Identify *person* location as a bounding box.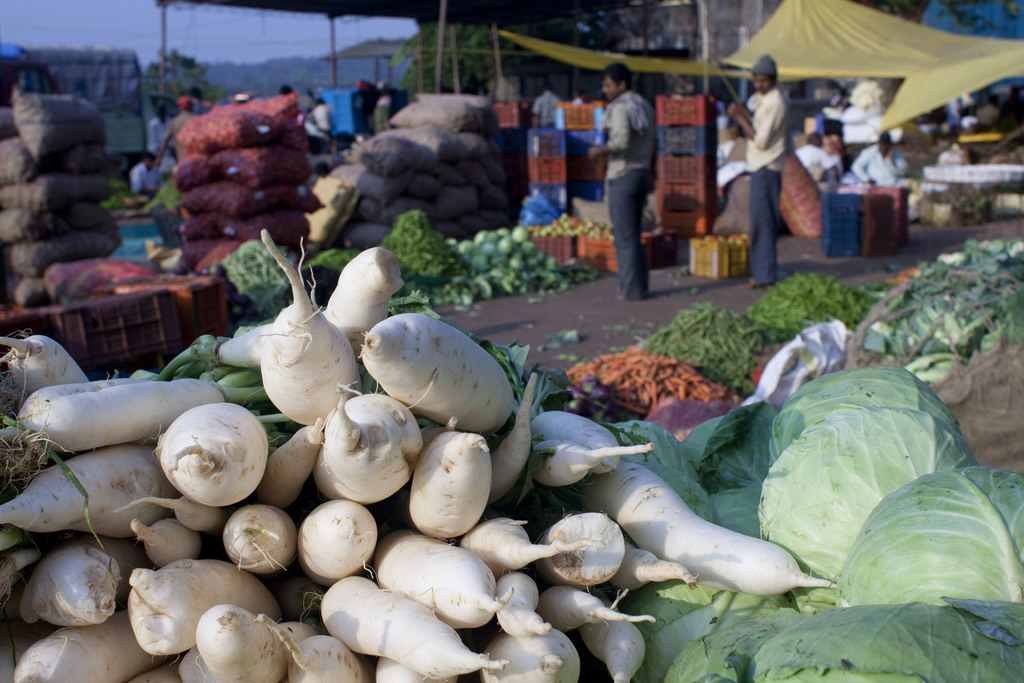
(left=849, top=129, right=908, bottom=188).
